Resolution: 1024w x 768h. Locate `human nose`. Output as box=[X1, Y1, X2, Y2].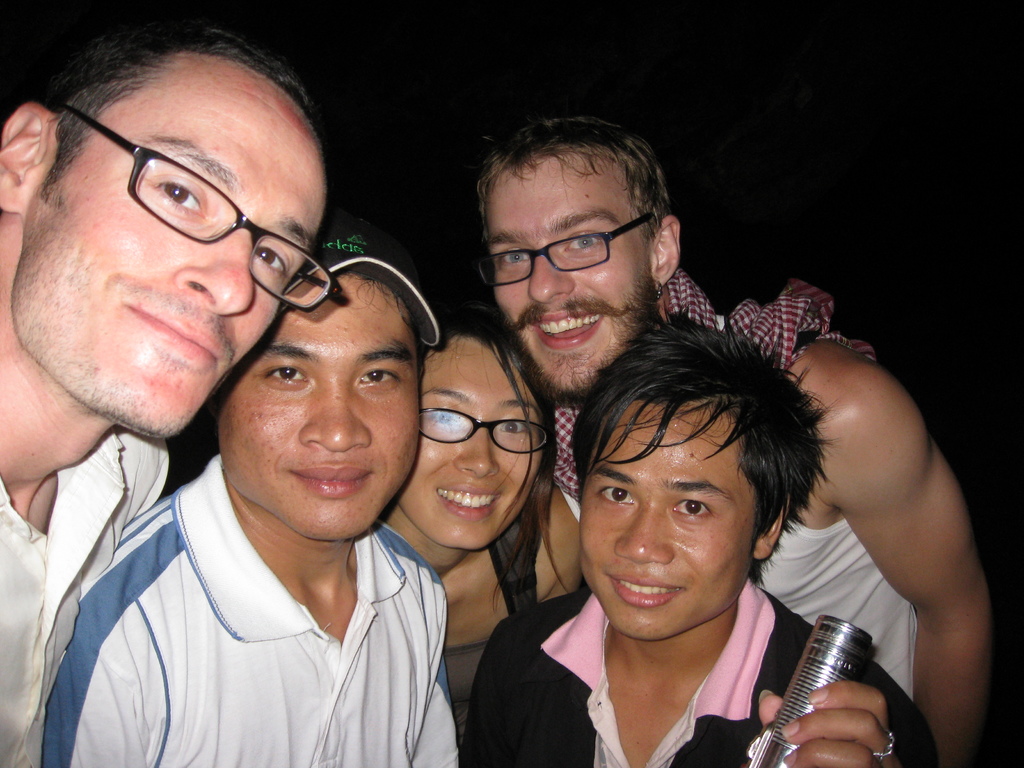
box=[291, 388, 374, 454].
